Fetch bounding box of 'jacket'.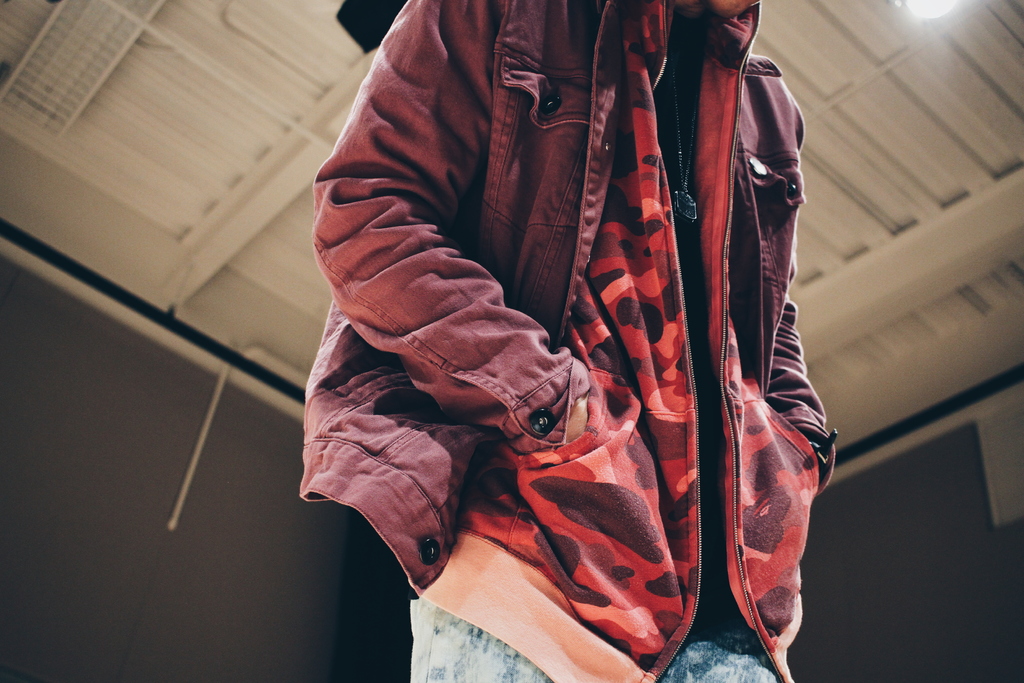
Bbox: left=308, top=0, right=836, bottom=632.
